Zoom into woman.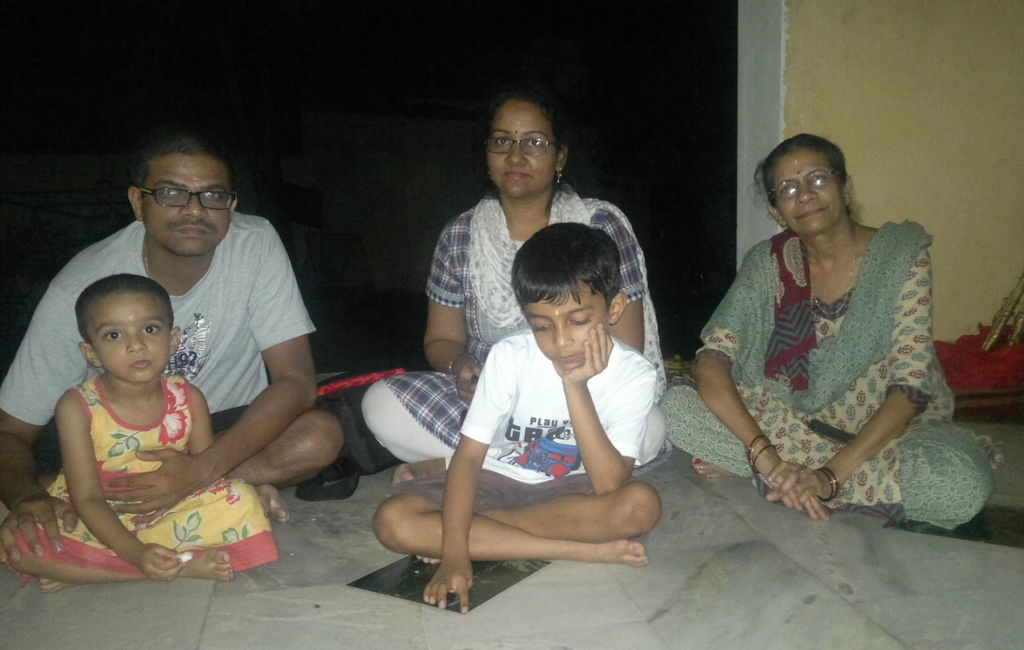
Zoom target: l=359, t=91, r=669, b=488.
